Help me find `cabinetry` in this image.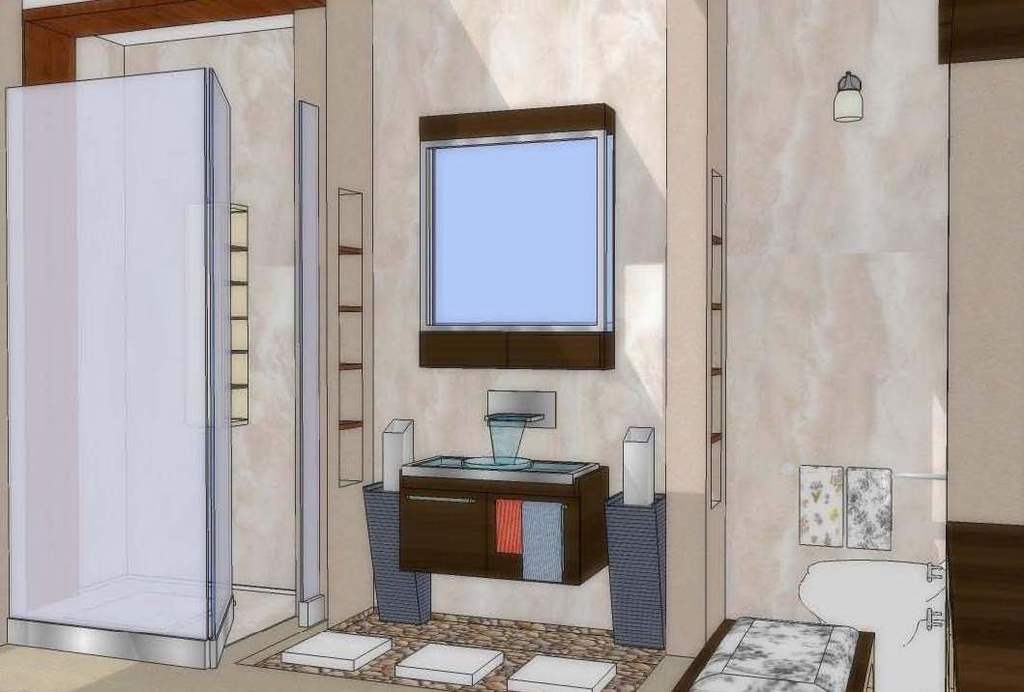
Found it: (left=397, top=452, right=627, bottom=578).
